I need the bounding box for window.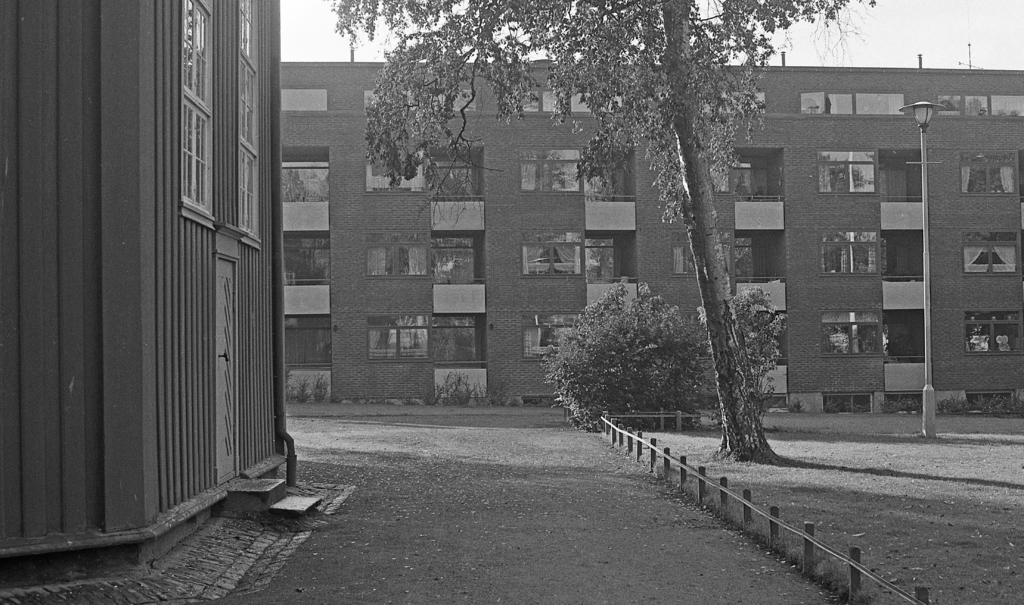
Here it is: x1=234, y1=0, x2=266, y2=239.
